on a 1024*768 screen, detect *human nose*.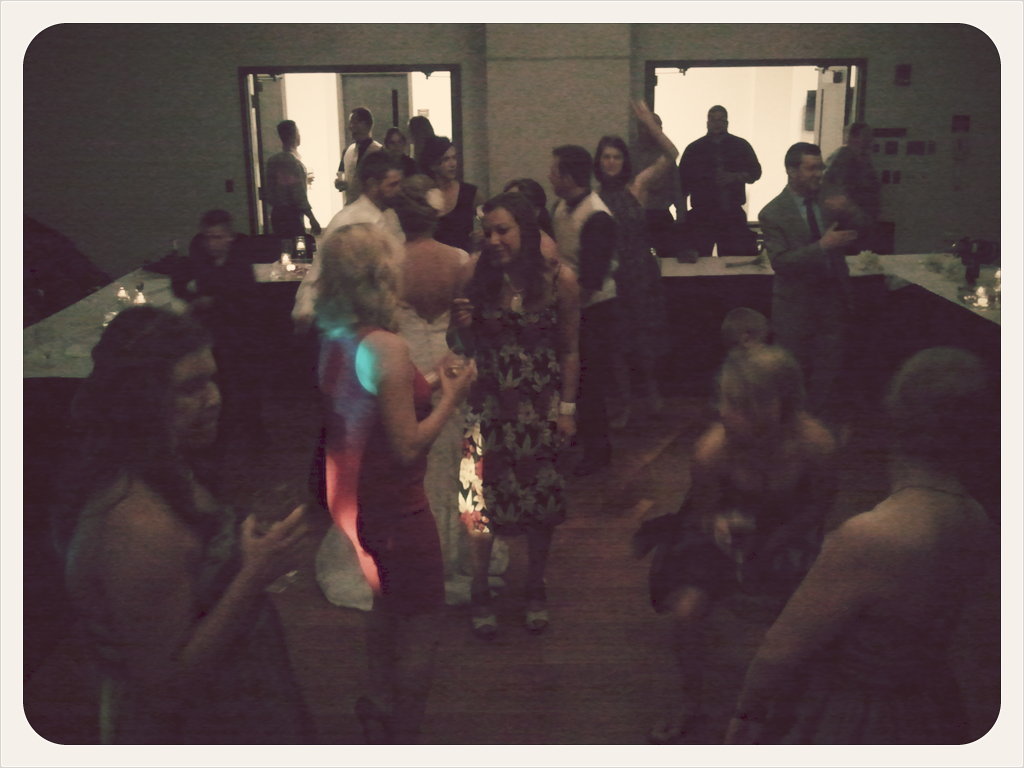
<box>450,157,455,168</box>.
